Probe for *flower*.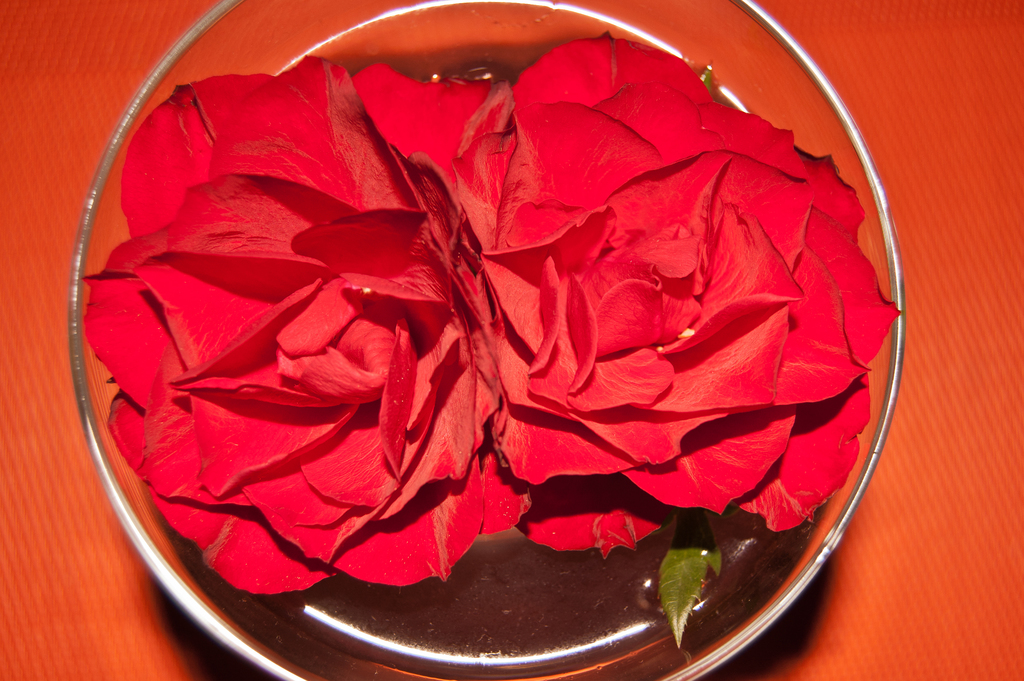
Probe result: bbox=(84, 85, 511, 557).
